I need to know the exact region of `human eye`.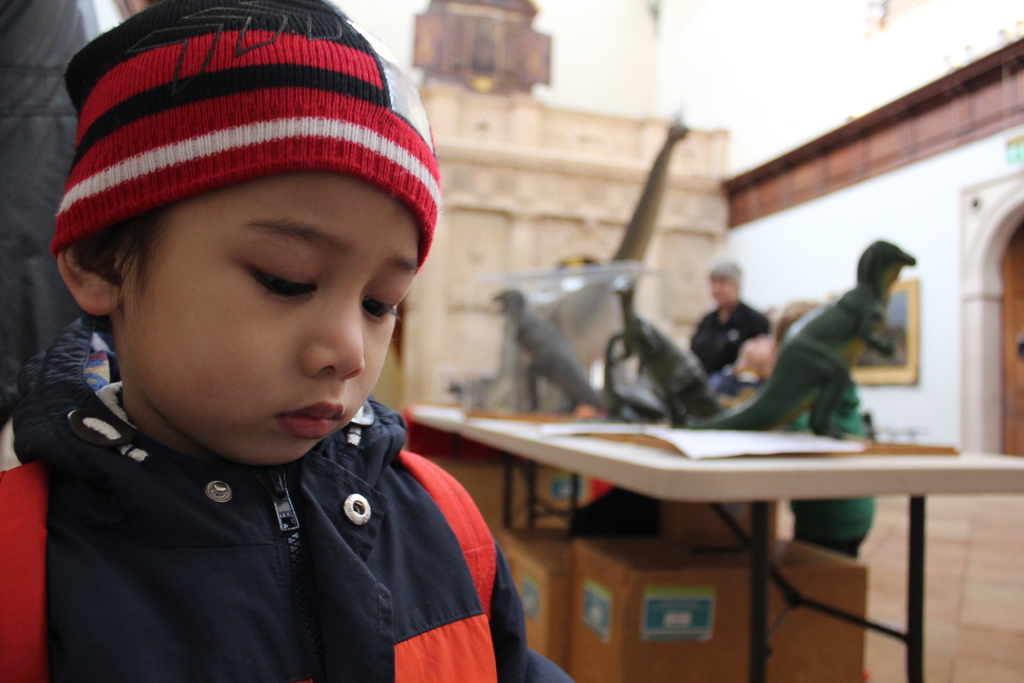
Region: bbox(227, 251, 328, 311).
